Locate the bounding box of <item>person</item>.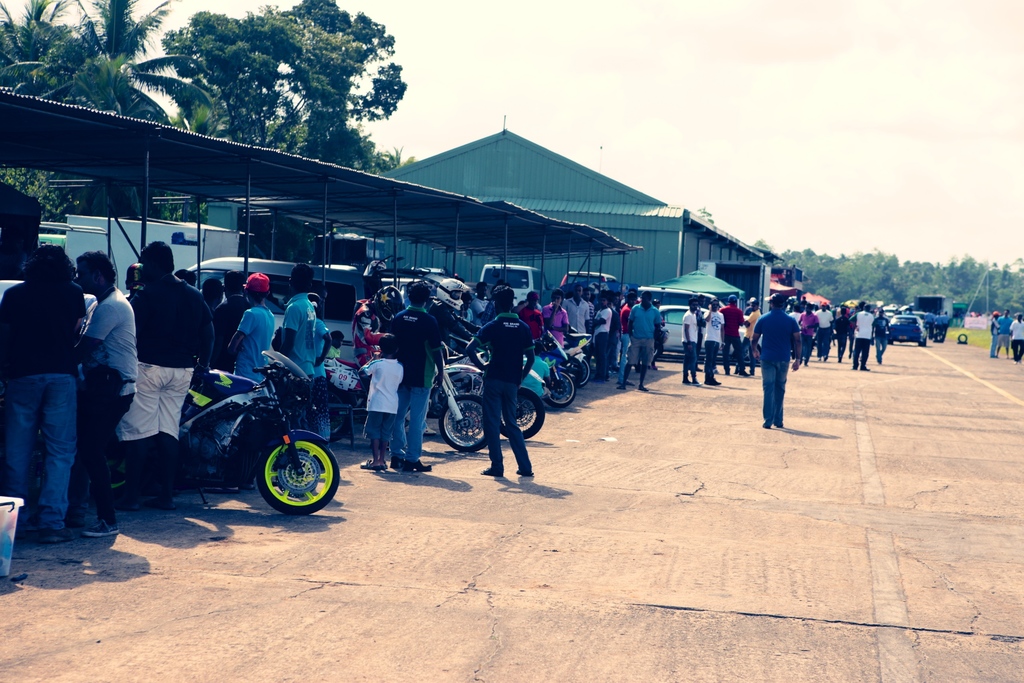
Bounding box: locate(747, 292, 802, 429).
